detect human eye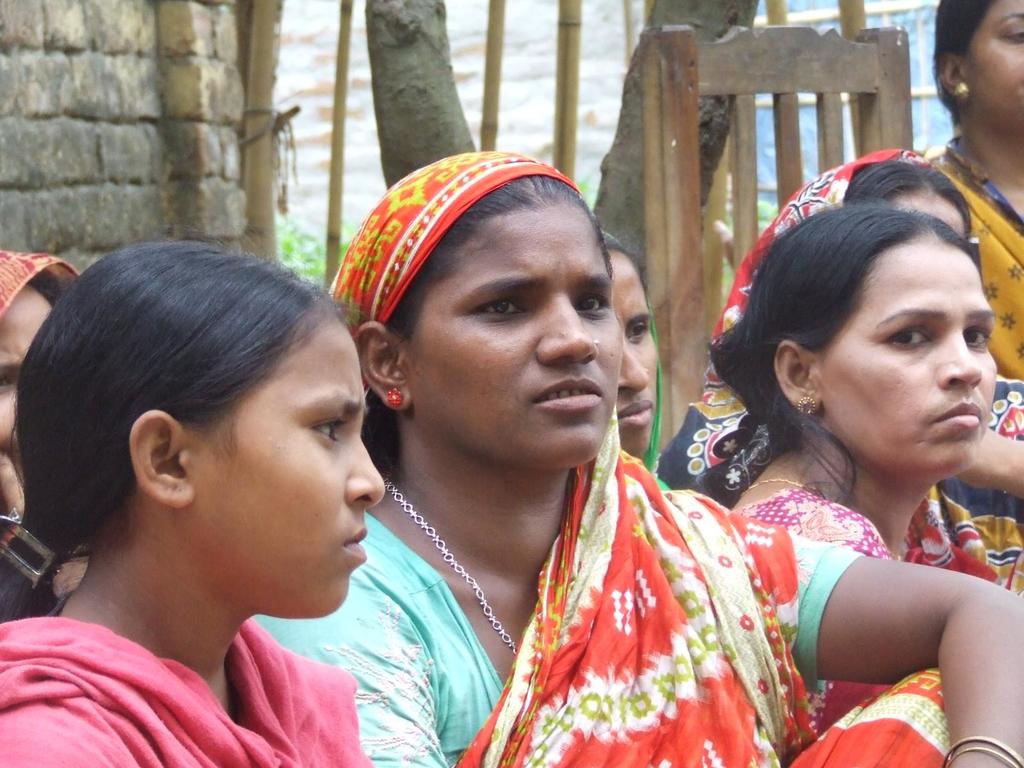
box=[308, 415, 350, 447]
